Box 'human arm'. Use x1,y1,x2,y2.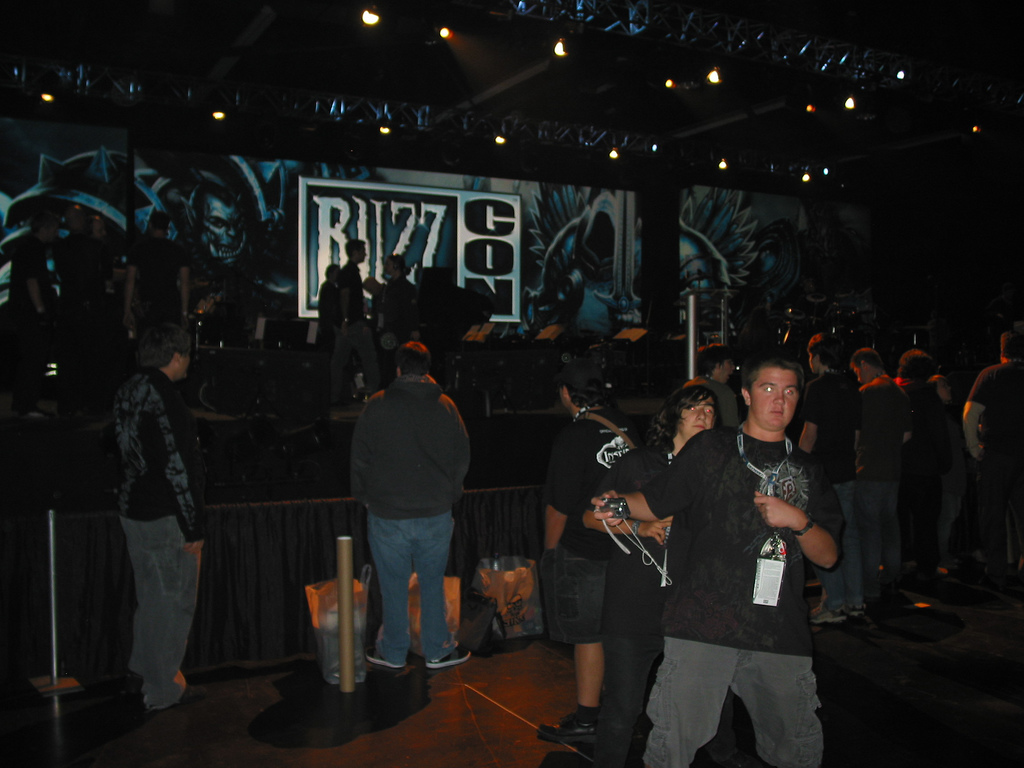
156,398,184,557.
